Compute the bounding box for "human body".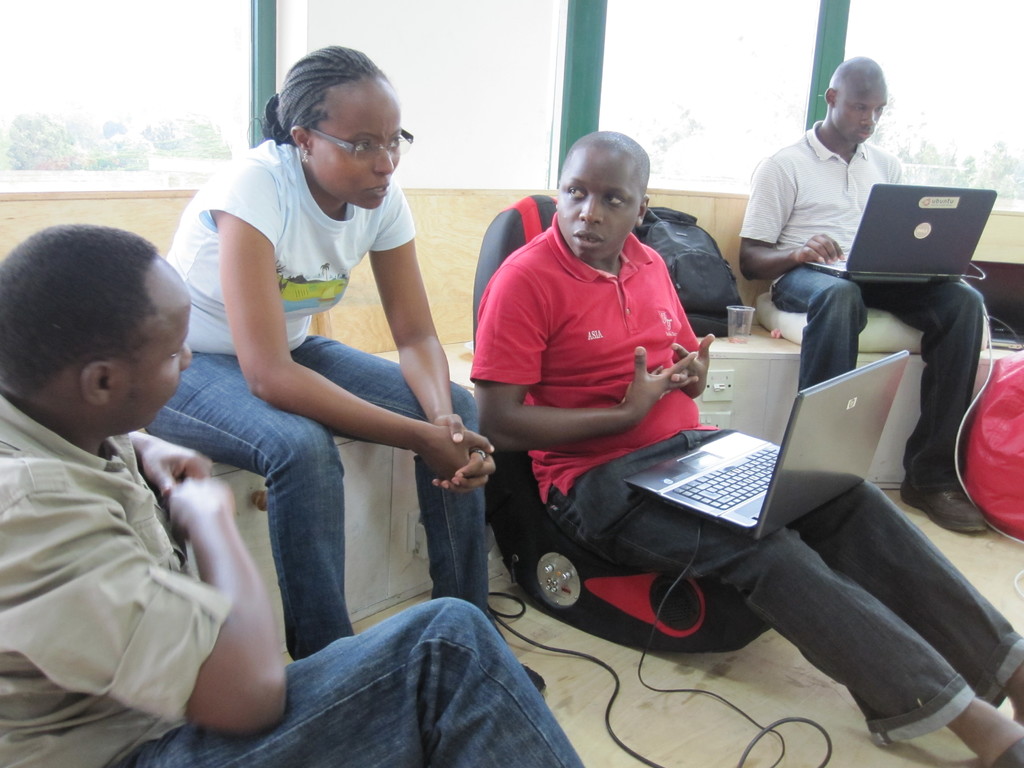
x1=0, y1=223, x2=588, y2=767.
